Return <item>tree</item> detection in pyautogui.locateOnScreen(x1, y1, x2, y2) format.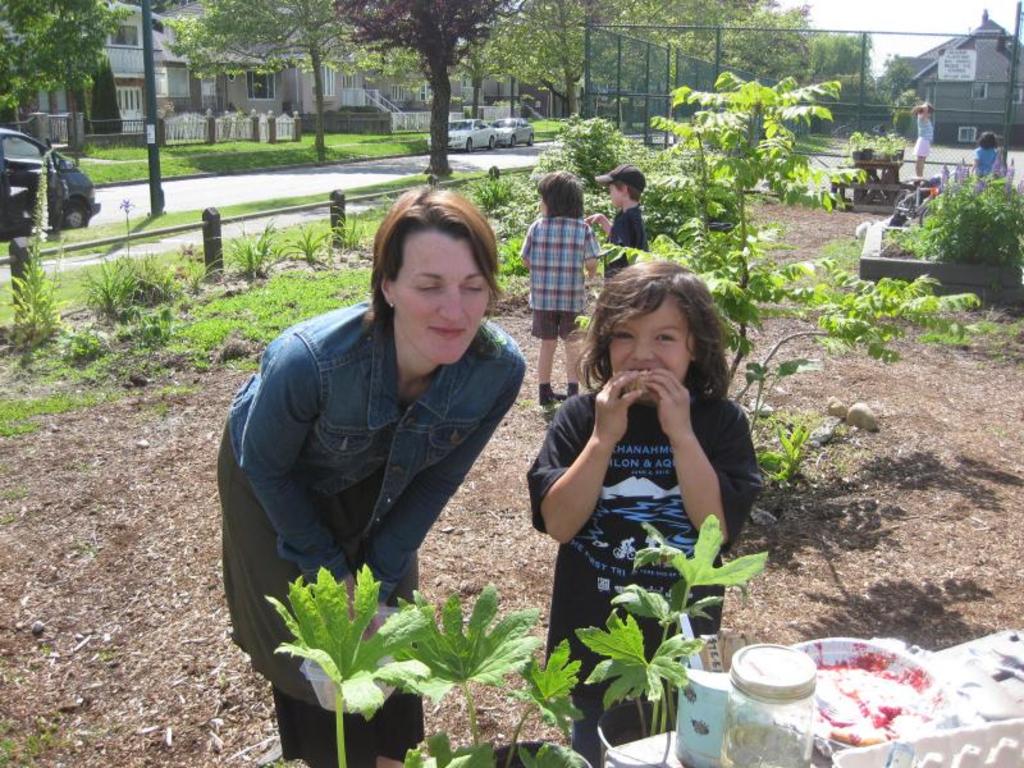
pyautogui.locateOnScreen(663, 0, 869, 110).
